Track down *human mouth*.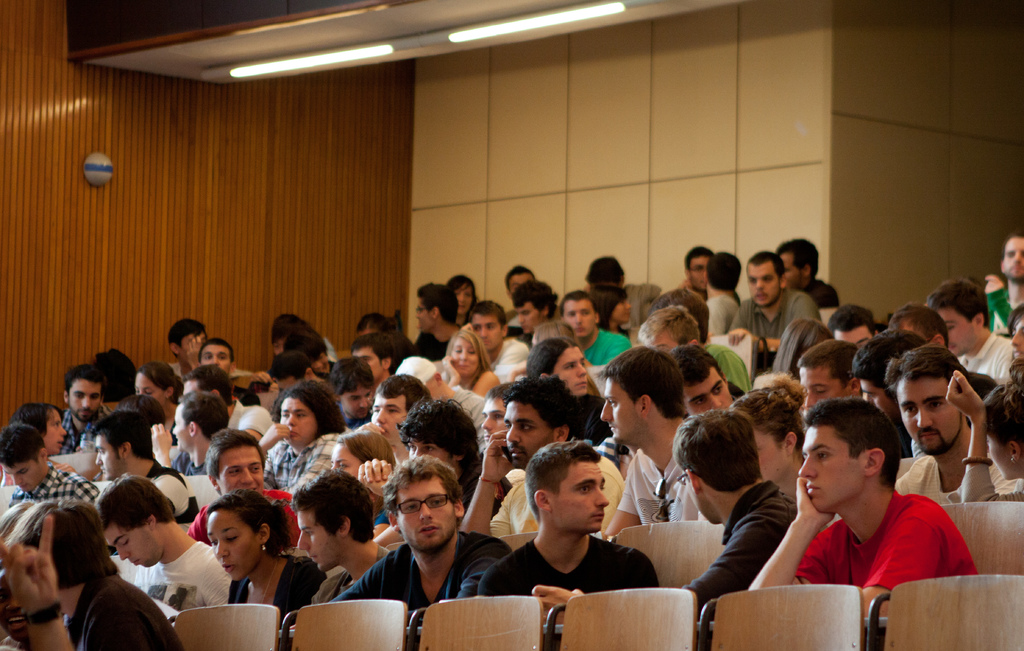
Tracked to [920, 430, 938, 440].
